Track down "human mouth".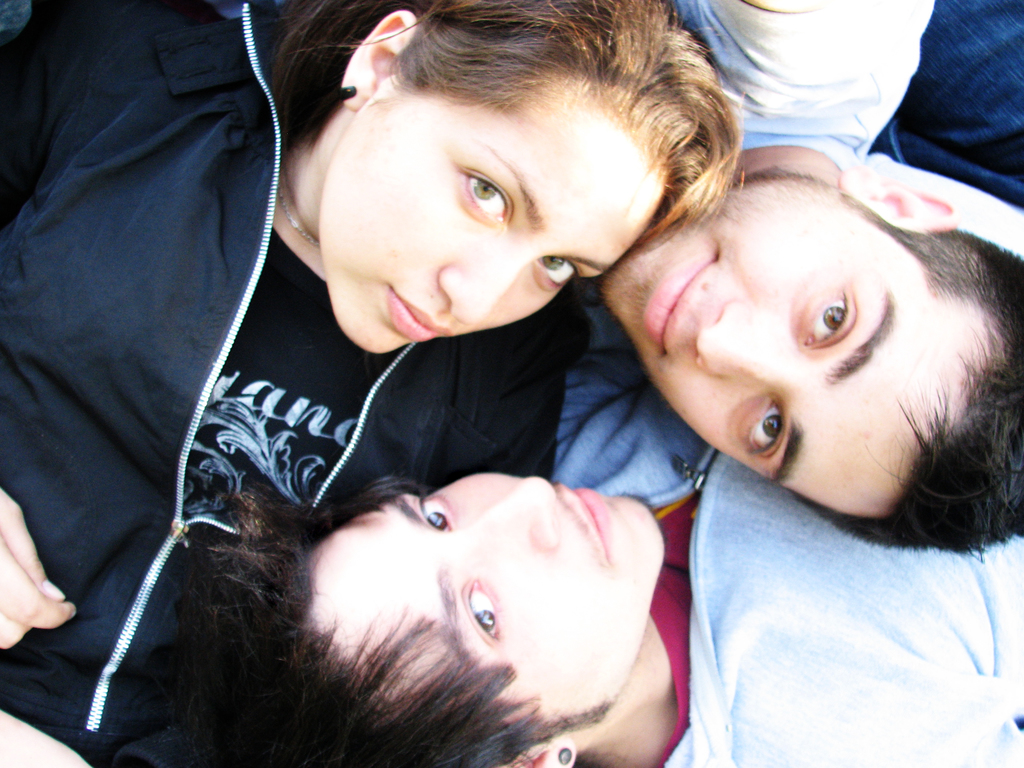
Tracked to rect(550, 481, 619, 572).
